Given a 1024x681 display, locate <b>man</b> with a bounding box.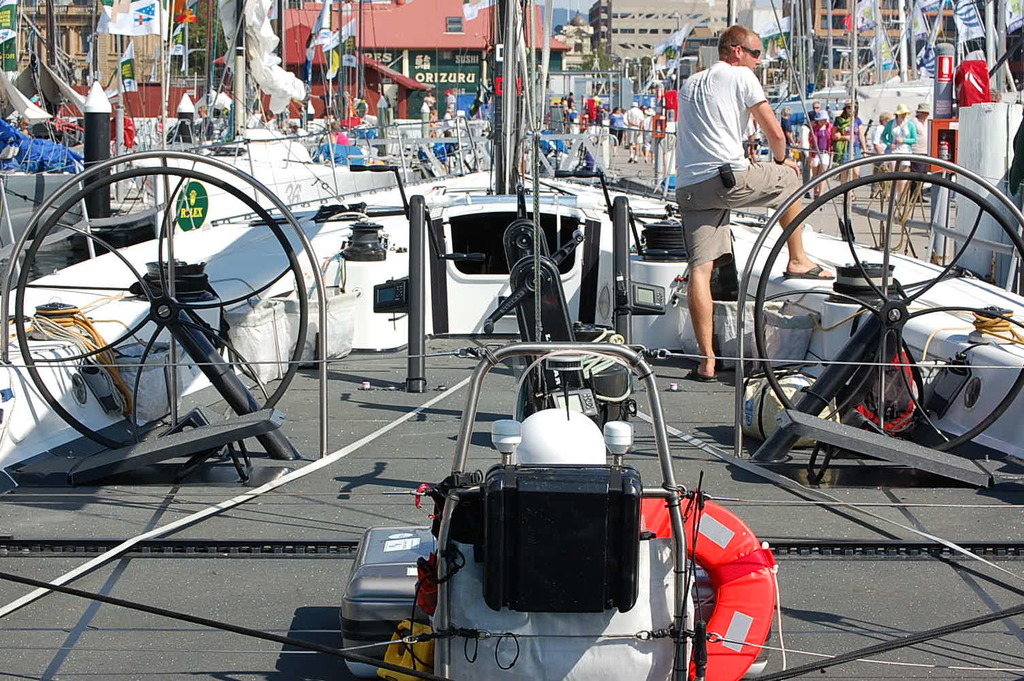
Located: {"left": 623, "top": 99, "right": 648, "bottom": 166}.
